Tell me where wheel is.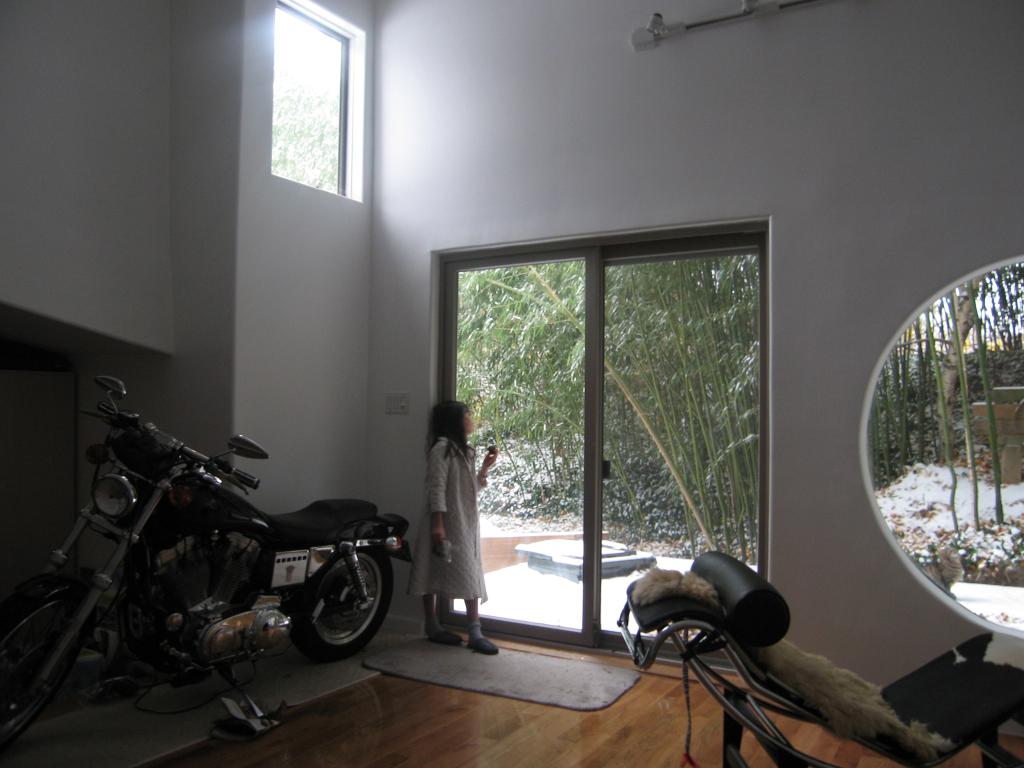
wheel is at 0,584,80,753.
